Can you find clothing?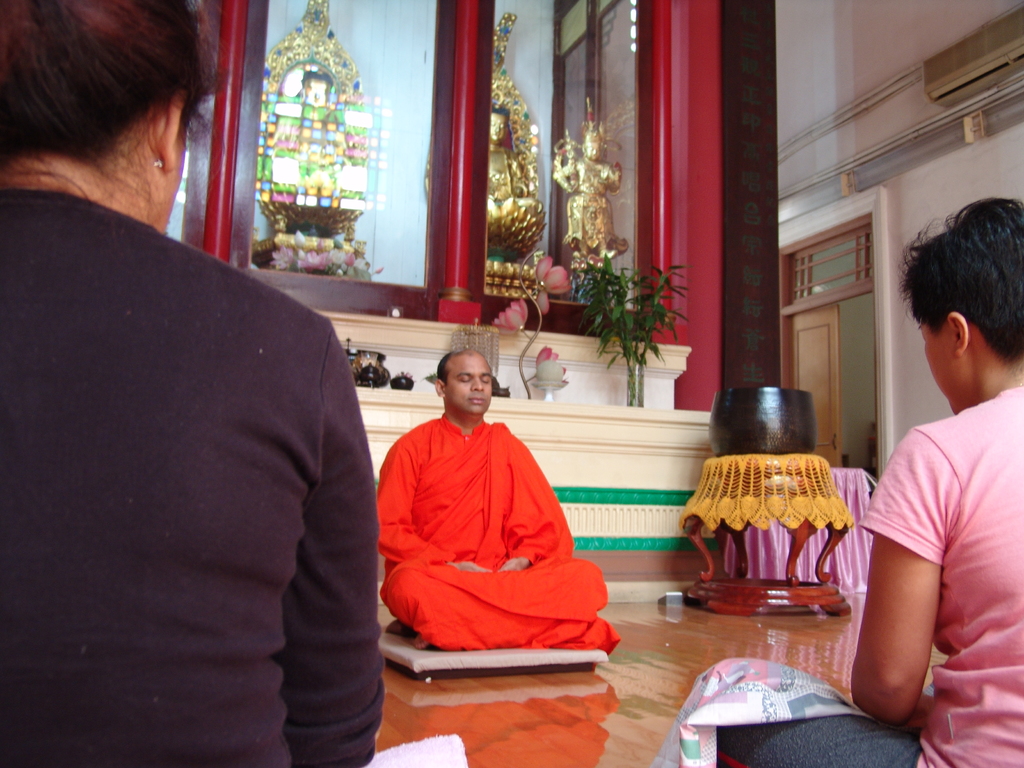
Yes, bounding box: 718,386,1023,767.
